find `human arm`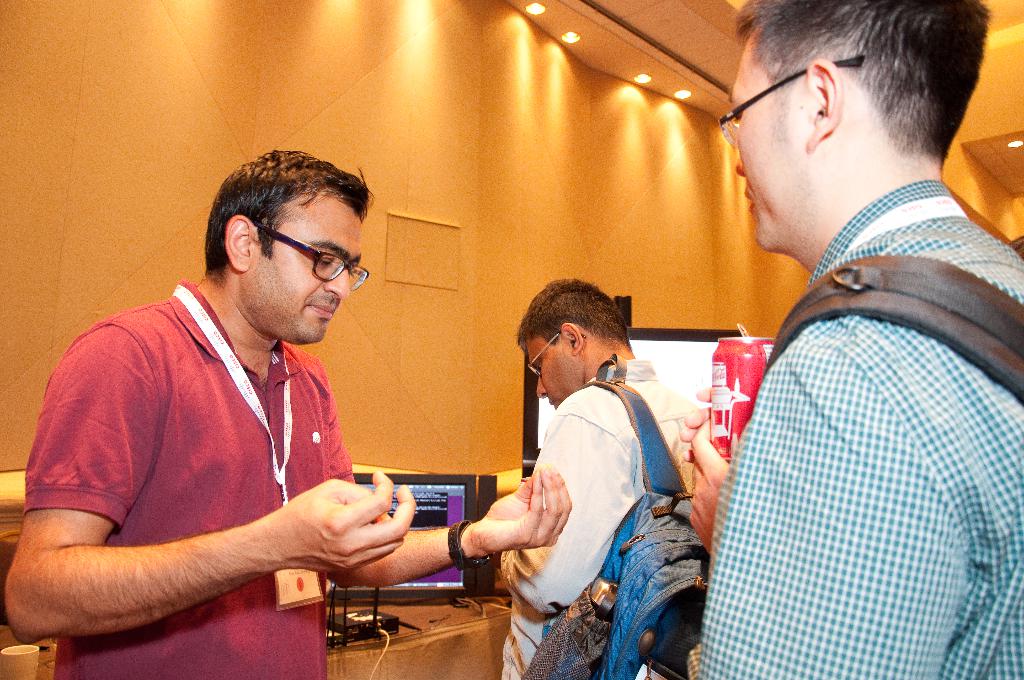
[29, 378, 390, 653]
